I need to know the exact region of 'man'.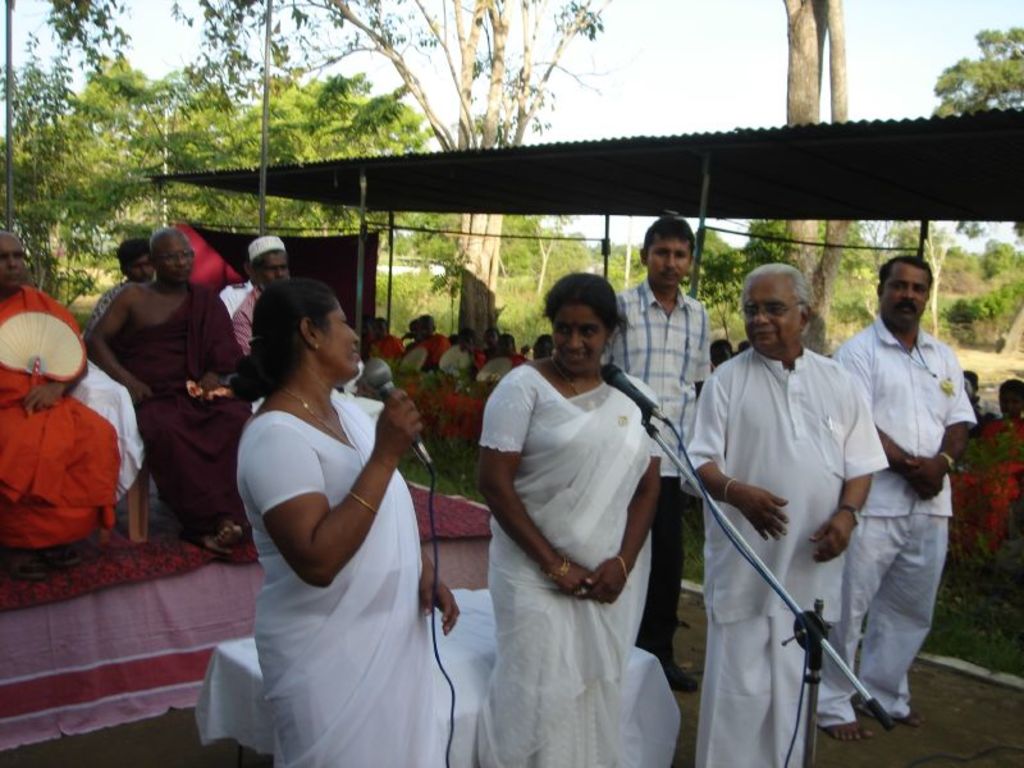
Region: x1=0, y1=228, x2=131, y2=589.
